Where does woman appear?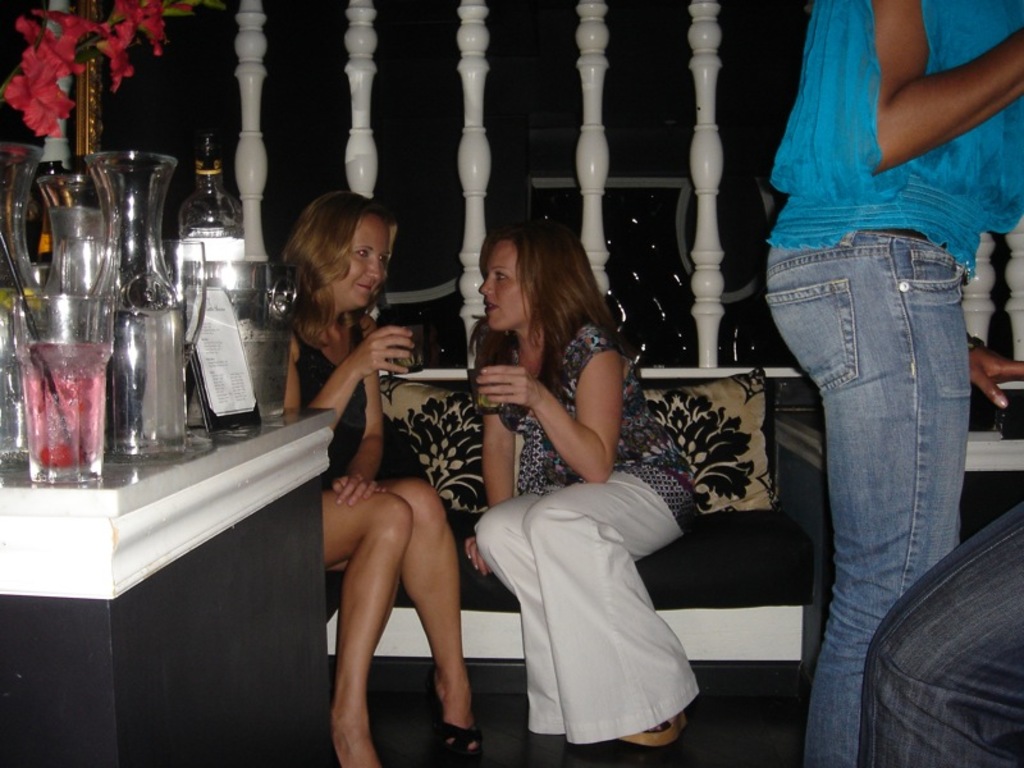
Appears at box(274, 186, 493, 767).
